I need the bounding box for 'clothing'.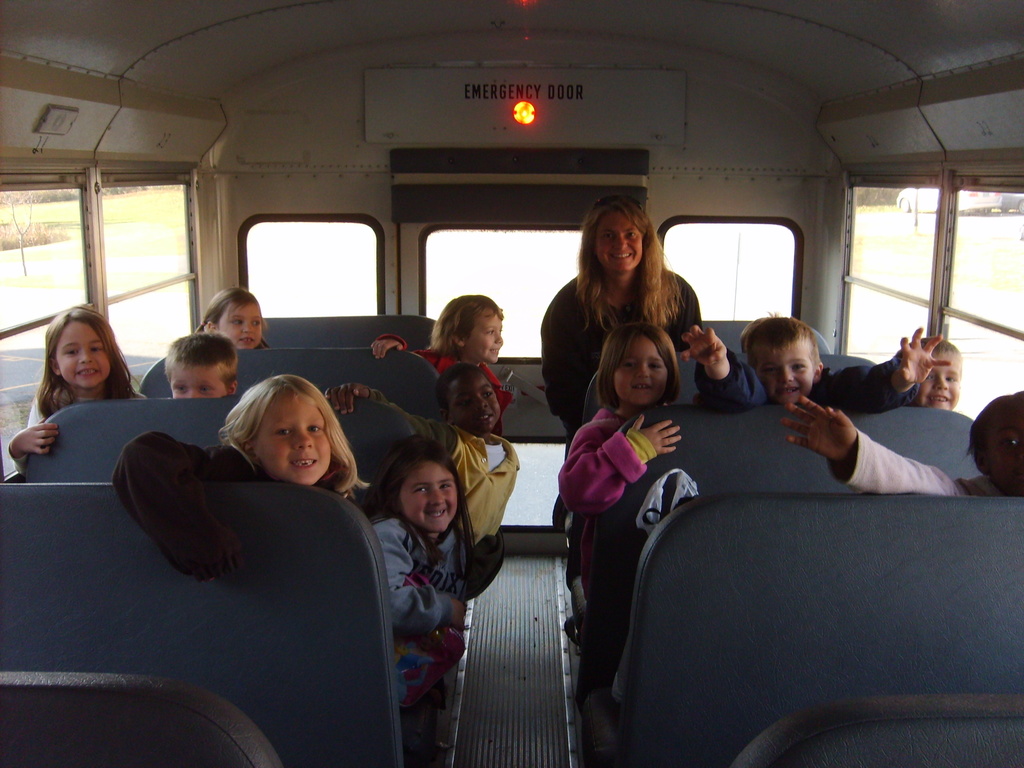
Here it is: Rect(362, 513, 492, 667).
